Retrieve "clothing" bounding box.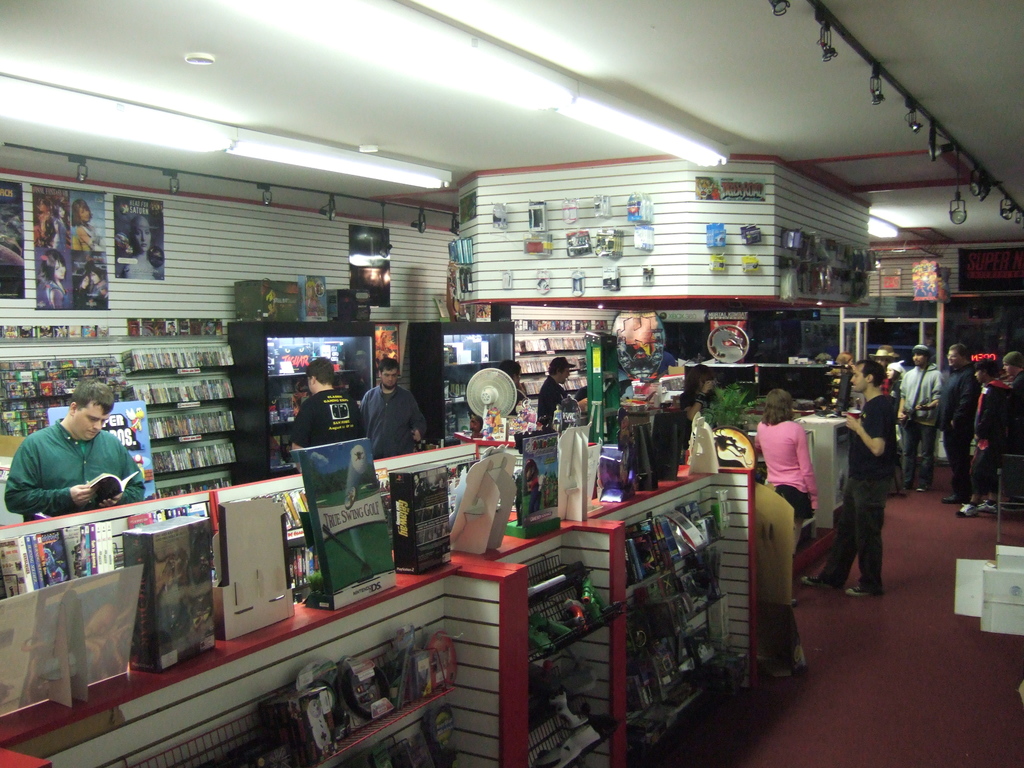
Bounding box: <bbox>111, 253, 166, 279</bbox>.
